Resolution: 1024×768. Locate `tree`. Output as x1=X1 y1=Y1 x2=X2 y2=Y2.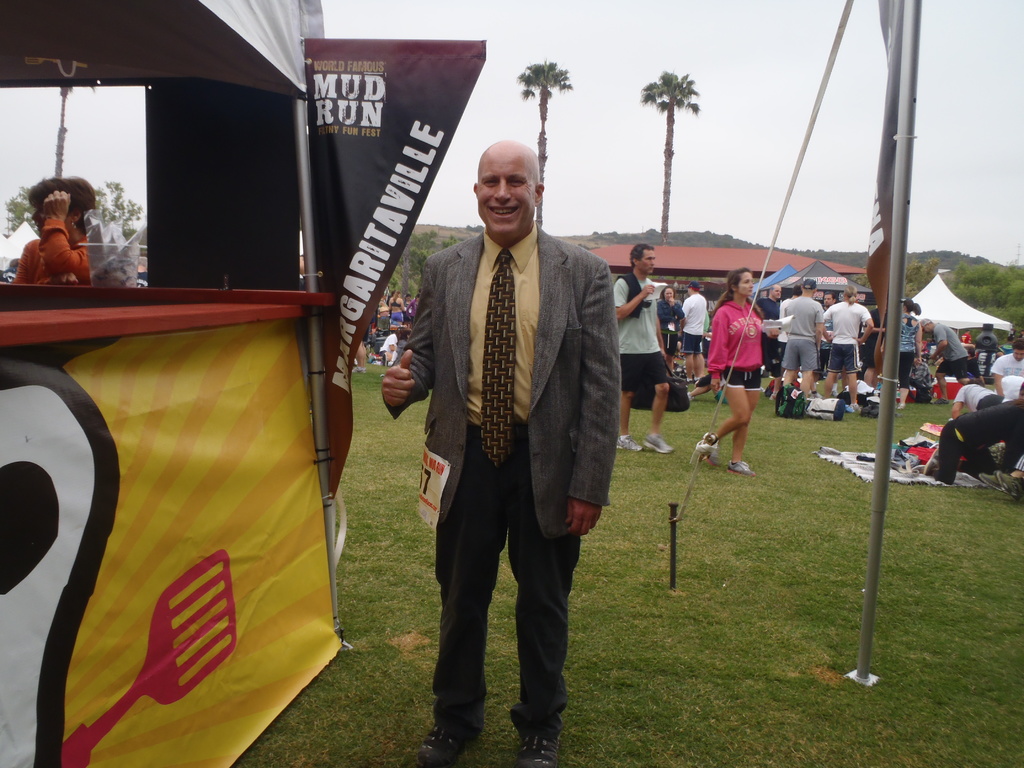
x1=519 y1=55 x2=579 y2=229.
